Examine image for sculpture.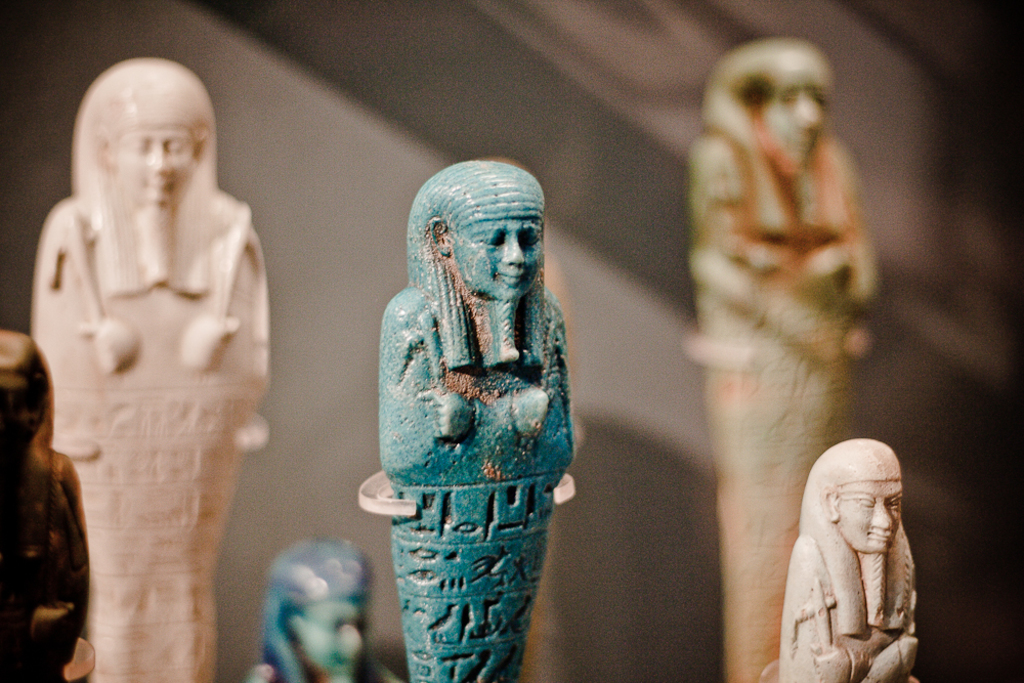
Examination result: select_region(261, 531, 394, 682).
